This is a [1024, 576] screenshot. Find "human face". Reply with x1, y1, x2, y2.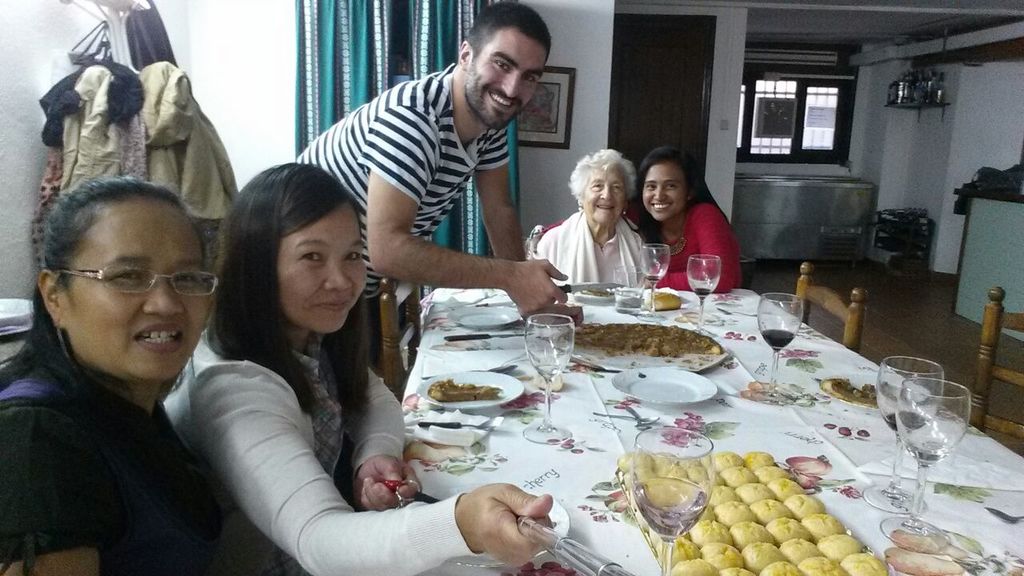
70, 208, 212, 381.
